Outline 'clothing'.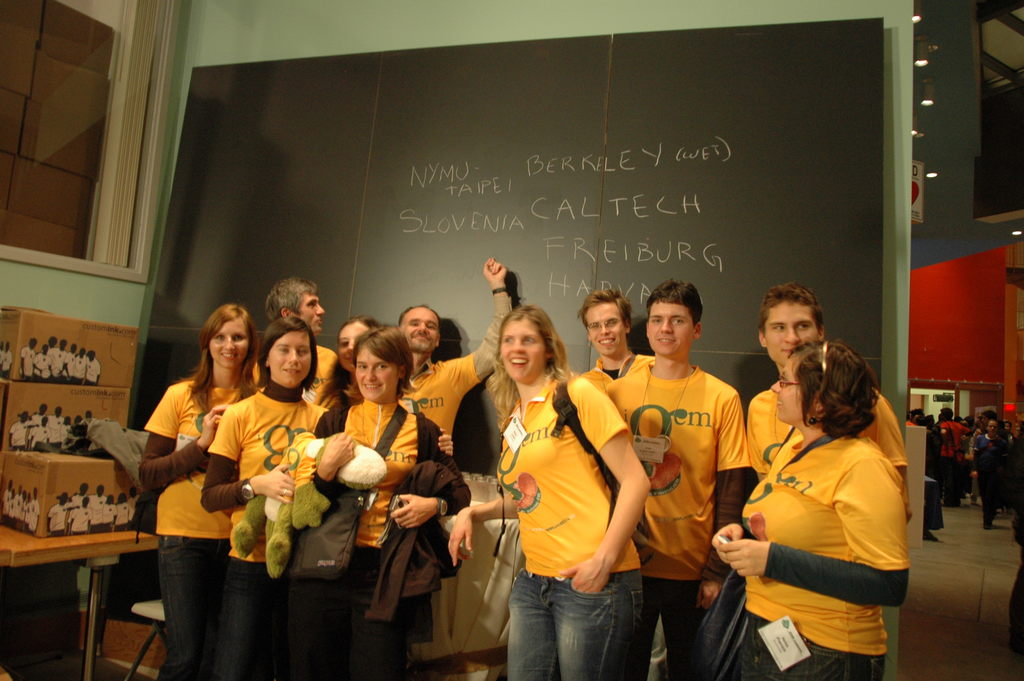
Outline: (x1=20, y1=498, x2=33, y2=522).
